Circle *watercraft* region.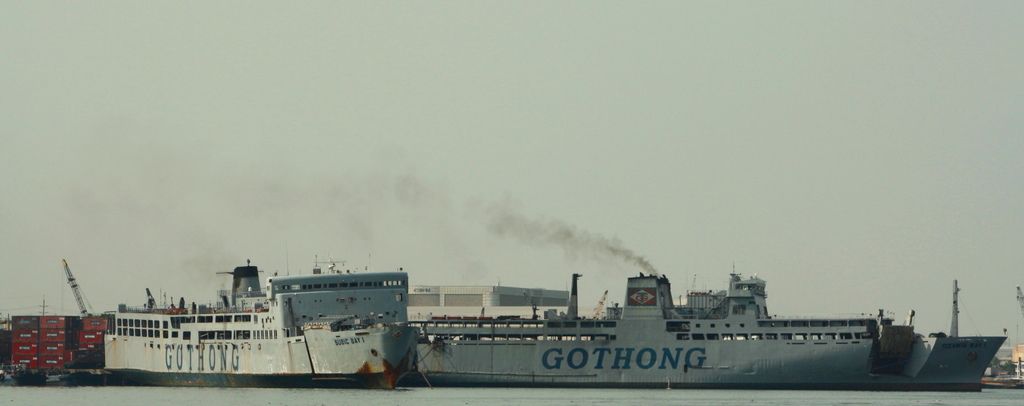
Region: Rect(81, 250, 436, 377).
